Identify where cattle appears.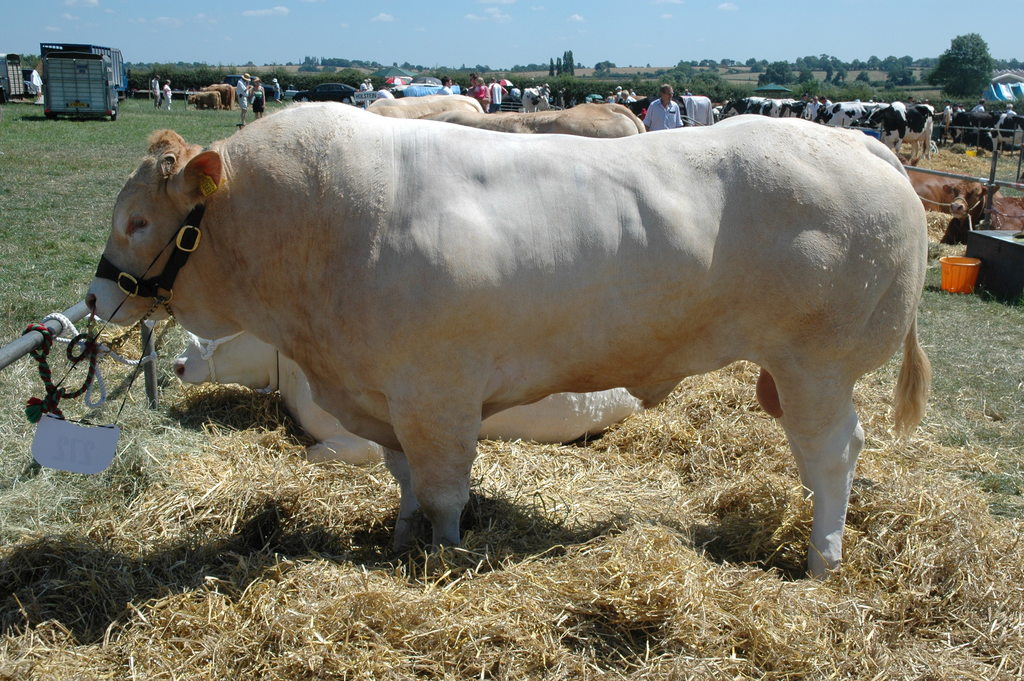
Appears at box(186, 86, 226, 111).
